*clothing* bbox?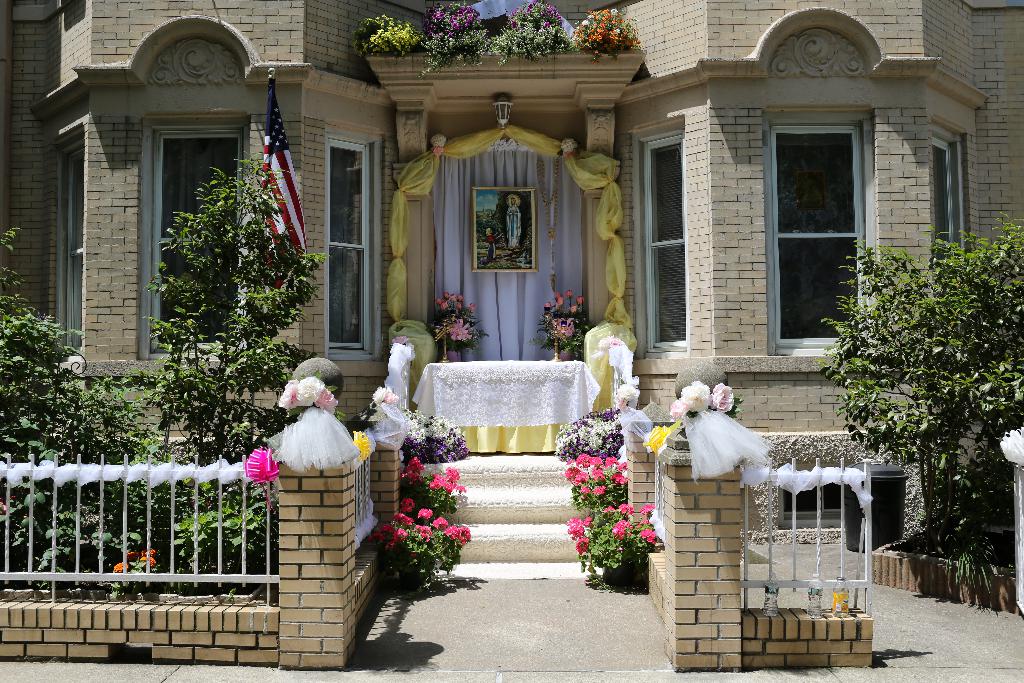
box=[507, 206, 524, 252]
